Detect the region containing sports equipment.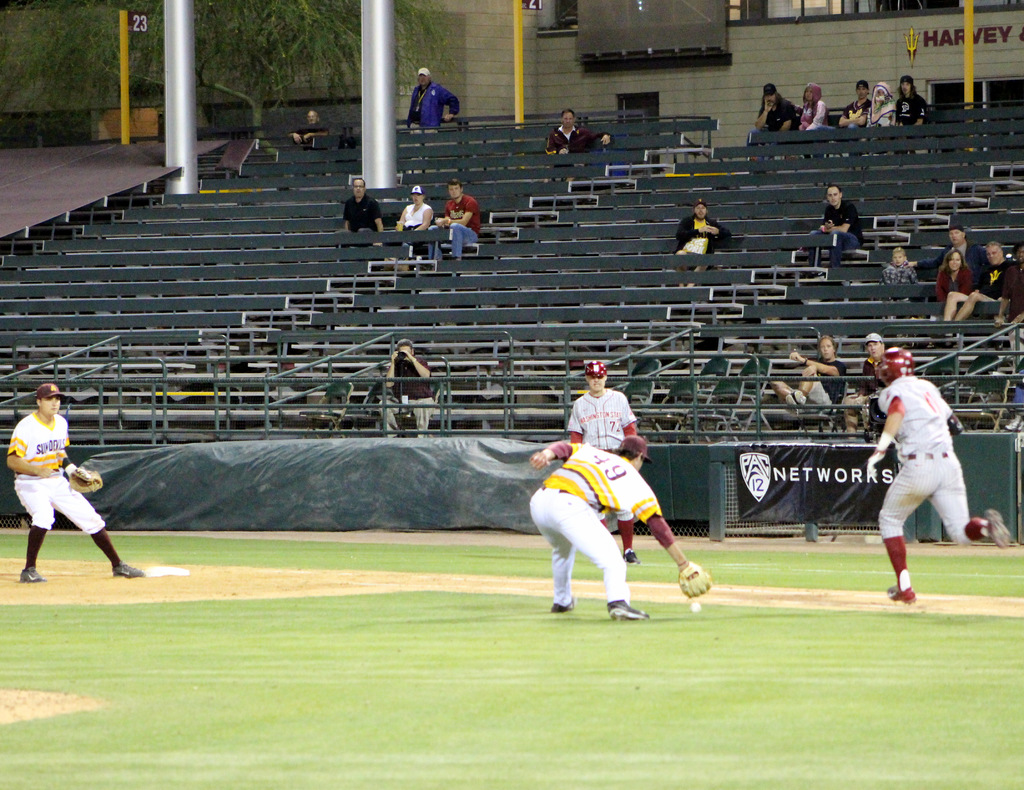
[580, 356, 607, 379].
